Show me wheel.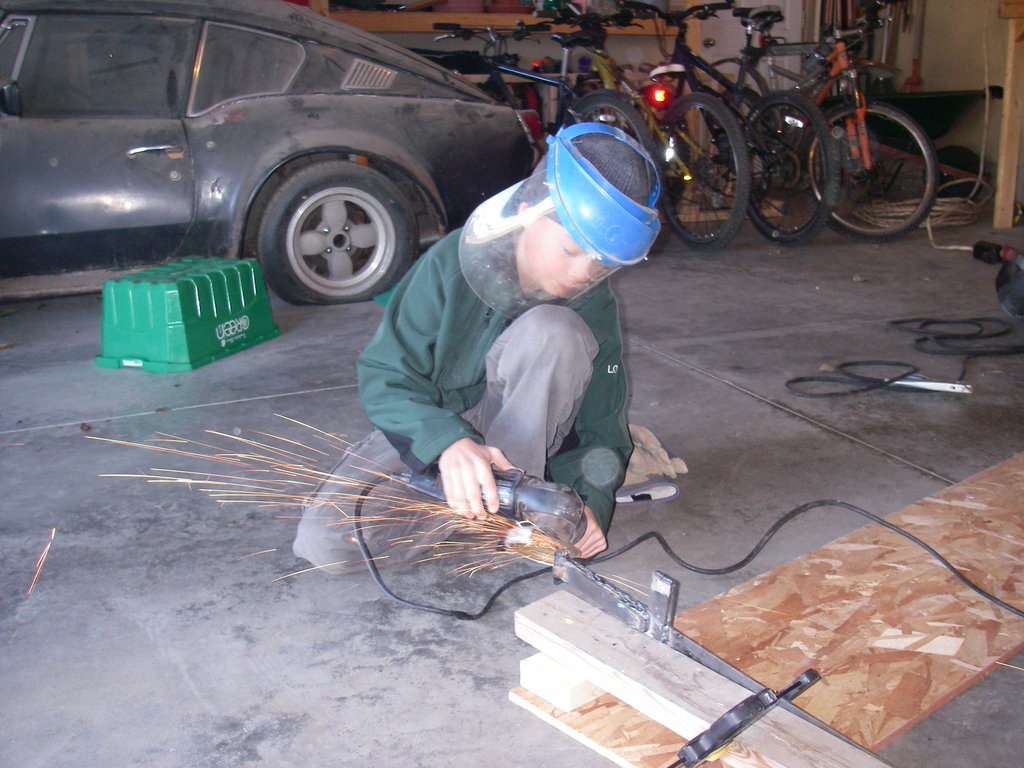
wheel is here: <bbox>803, 98, 940, 241</bbox>.
